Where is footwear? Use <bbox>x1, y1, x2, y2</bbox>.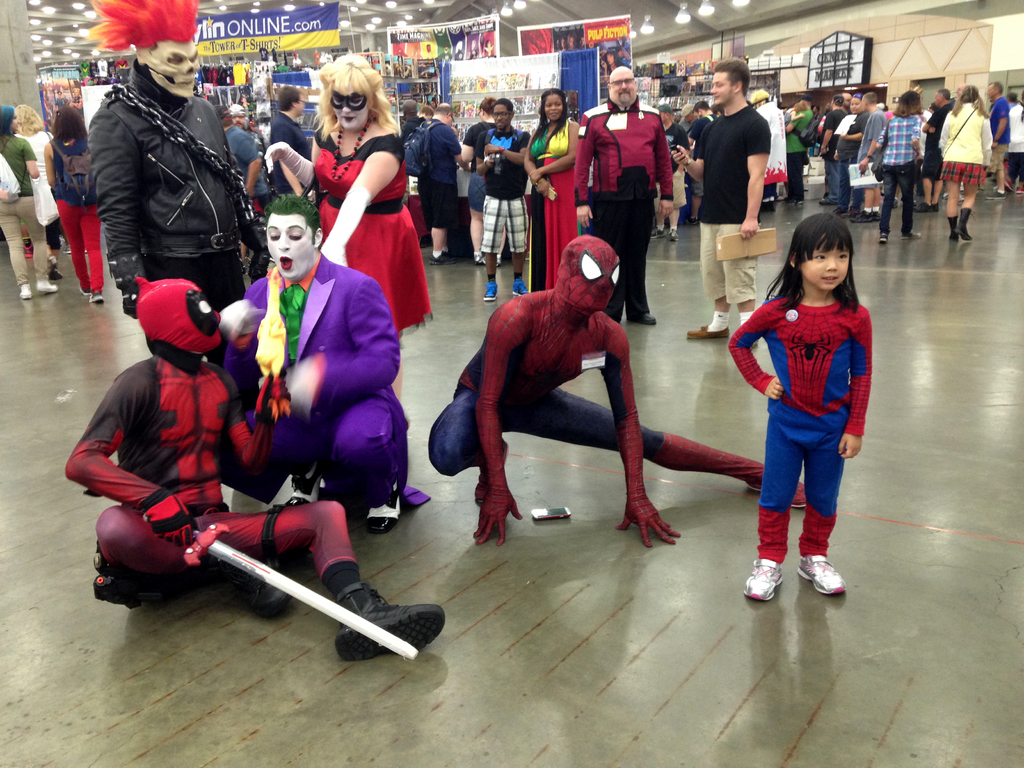
<bbox>879, 230, 888, 243</bbox>.
